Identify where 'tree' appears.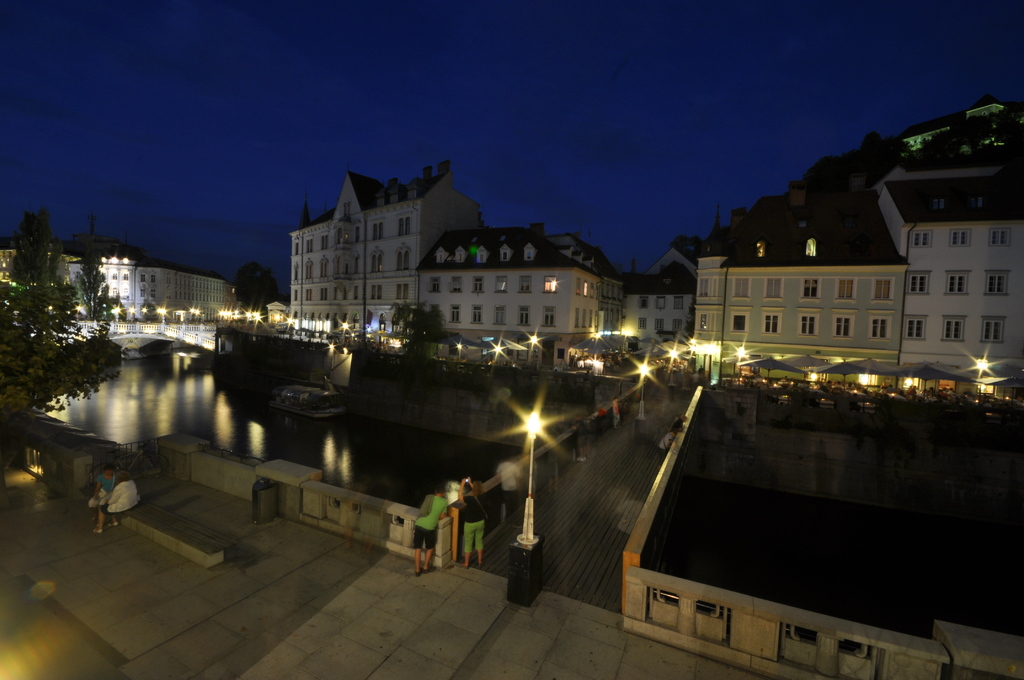
Appears at 238, 259, 284, 307.
